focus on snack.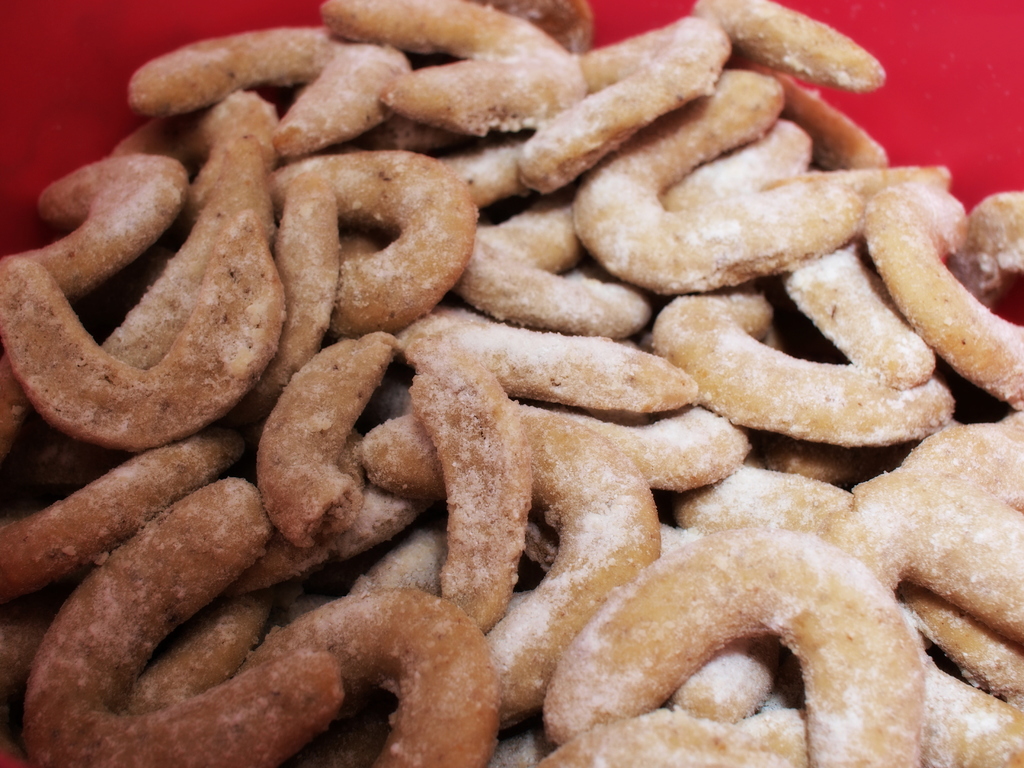
Focused at l=538, t=496, r=947, b=756.
